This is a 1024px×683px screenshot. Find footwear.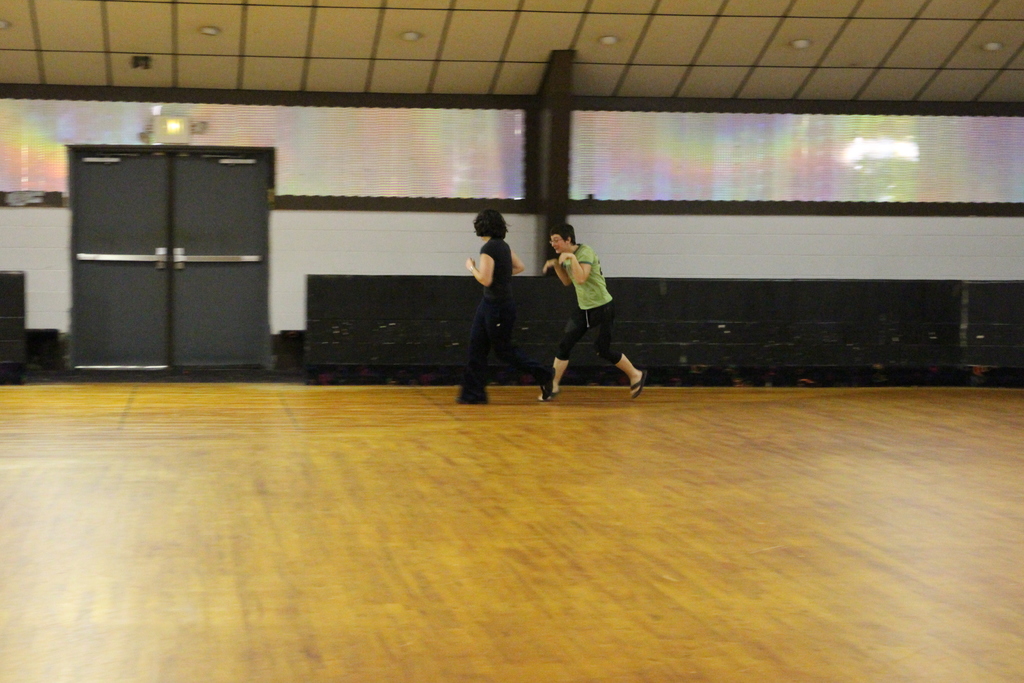
Bounding box: {"x1": 539, "y1": 381, "x2": 558, "y2": 402}.
